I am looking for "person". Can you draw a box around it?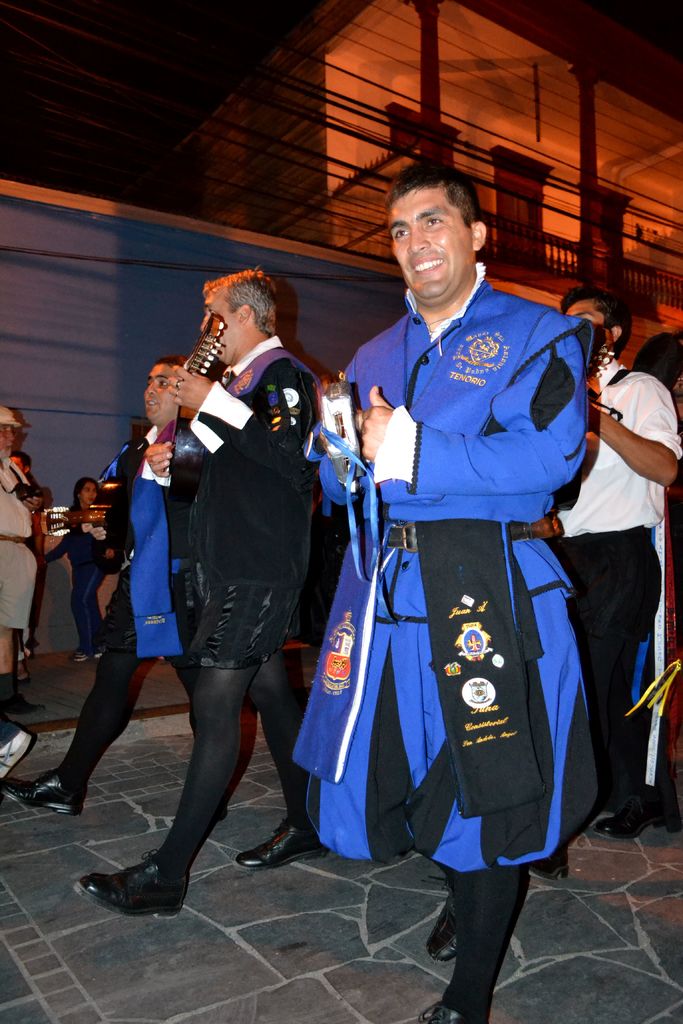
Sure, the bounding box is (325,162,588,960).
